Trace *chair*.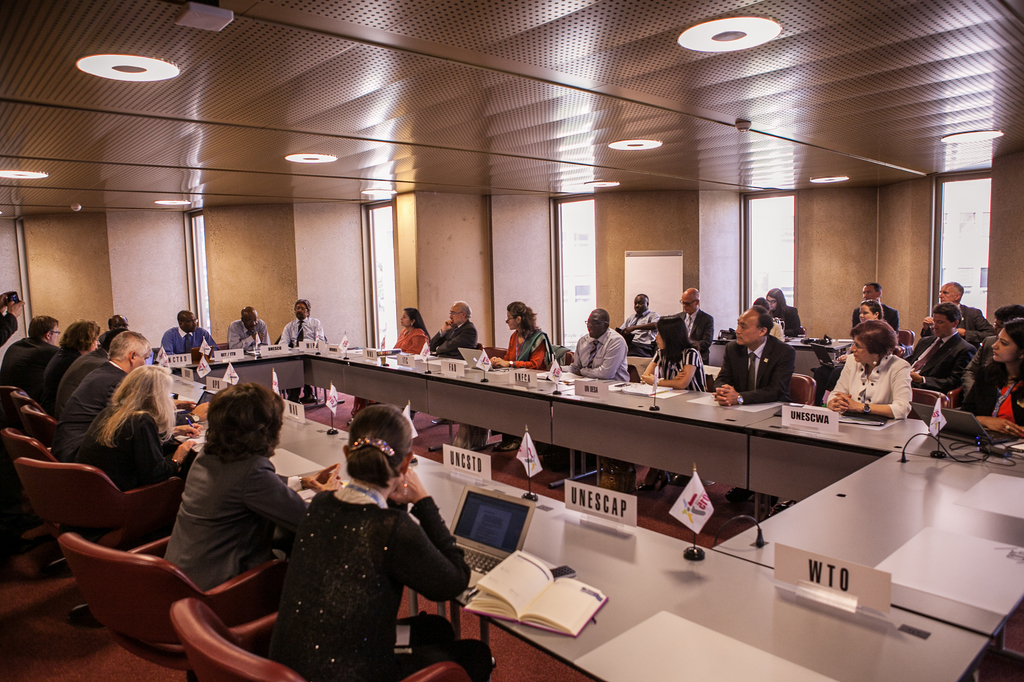
Traced to <region>670, 370, 715, 488</region>.
